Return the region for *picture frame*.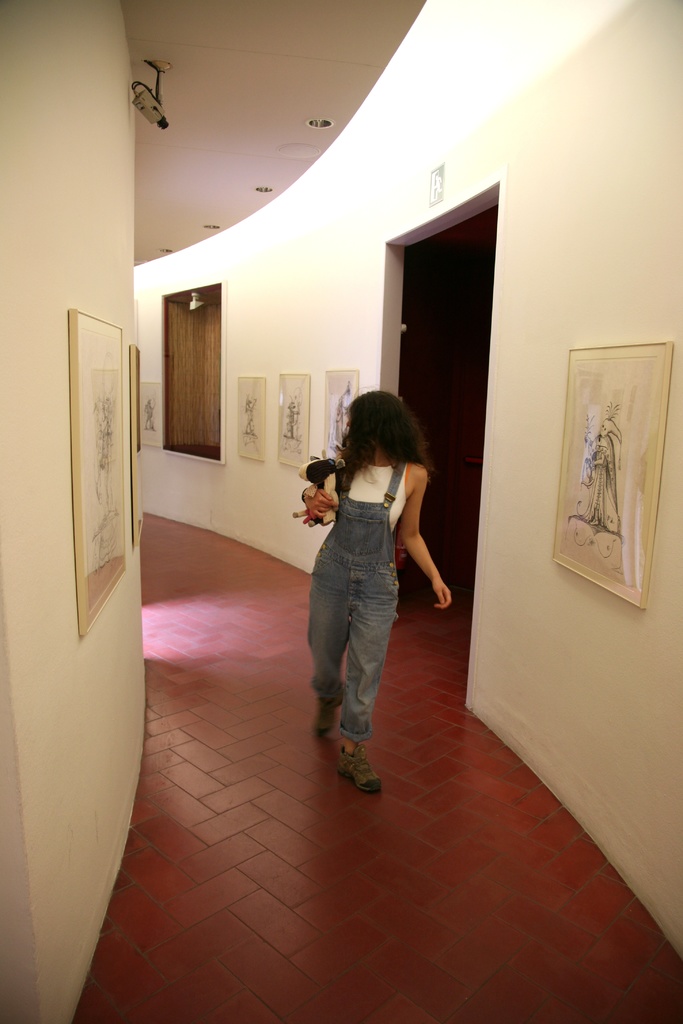
l=275, t=371, r=315, b=472.
